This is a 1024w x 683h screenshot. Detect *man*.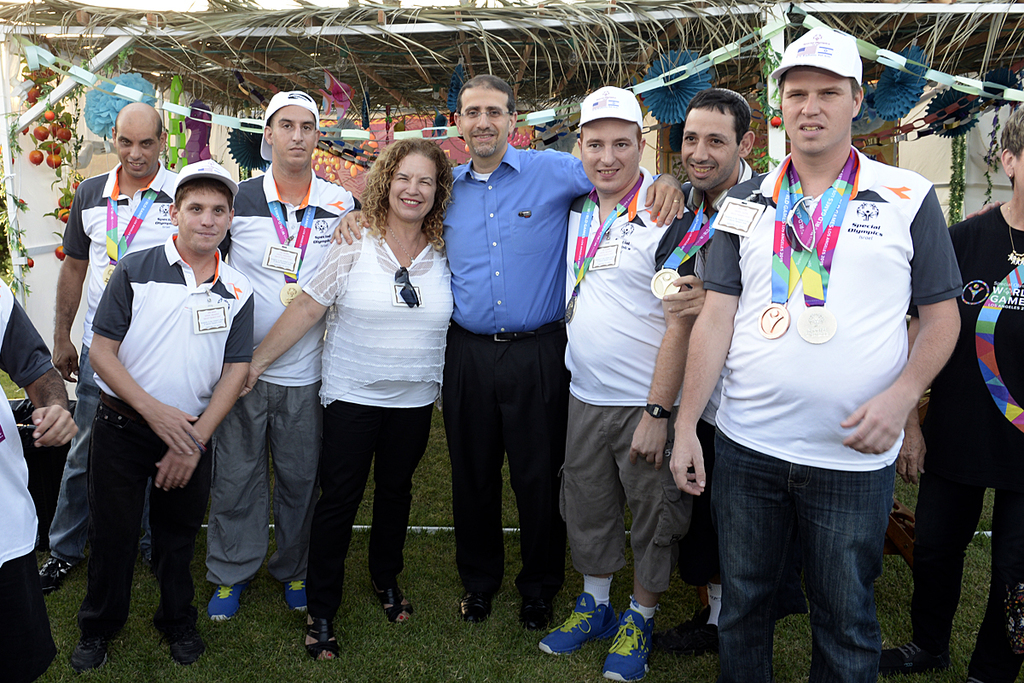
BBox(327, 74, 689, 622).
